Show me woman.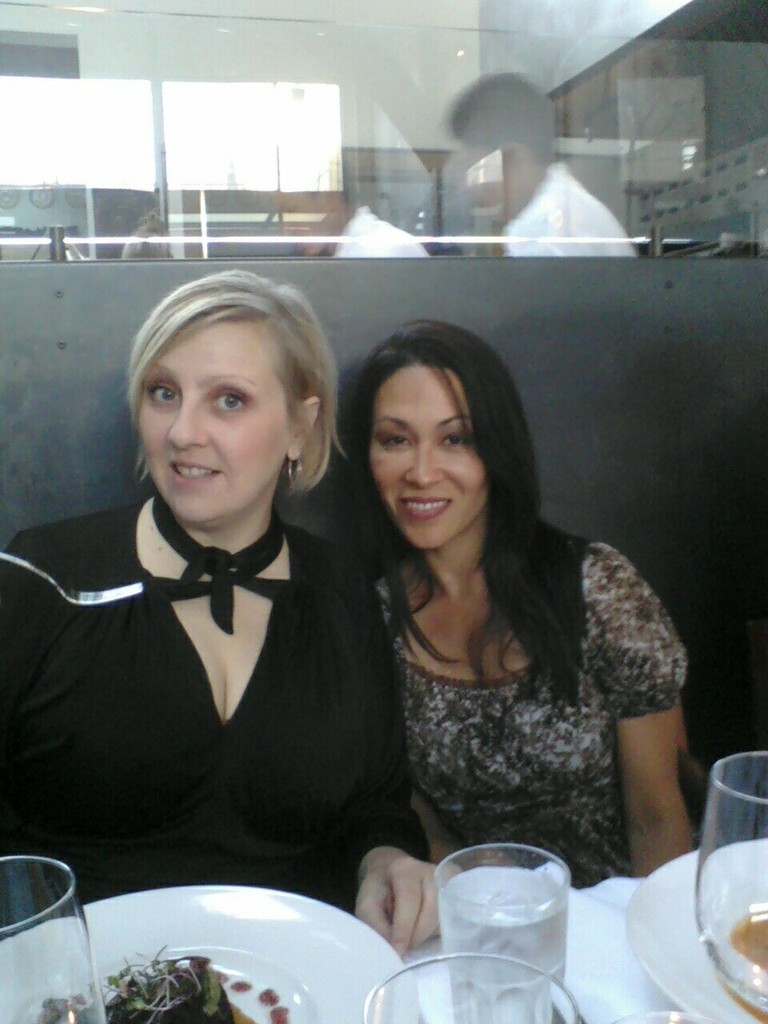
woman is here: <region>0, 265, 476, 957</region>.
